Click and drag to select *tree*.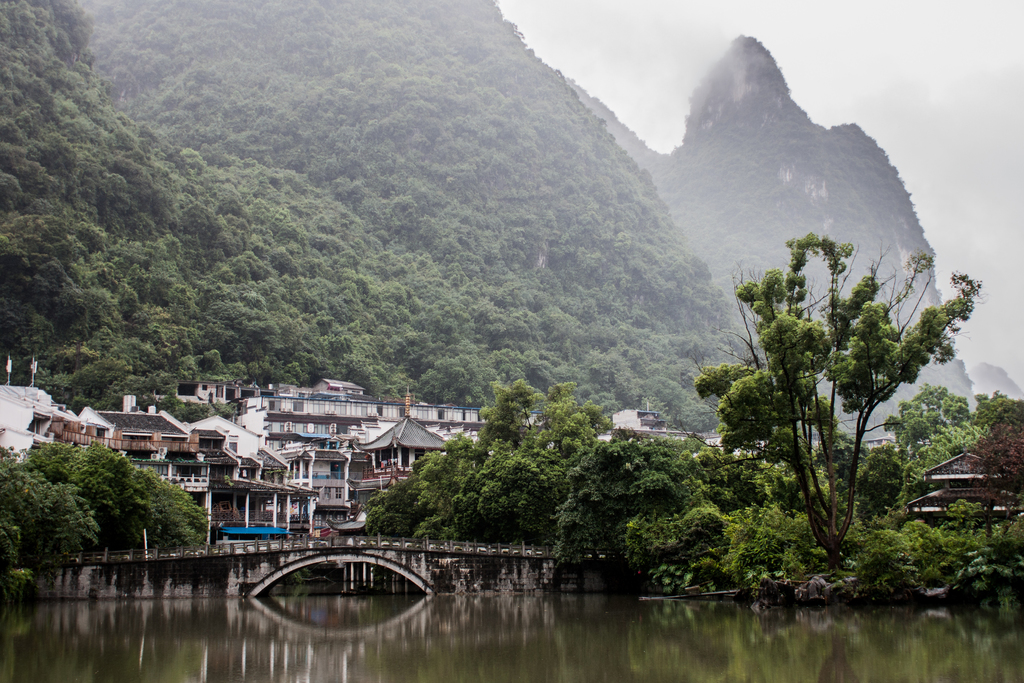
Selection: crop(431, 375, 602, 554).
